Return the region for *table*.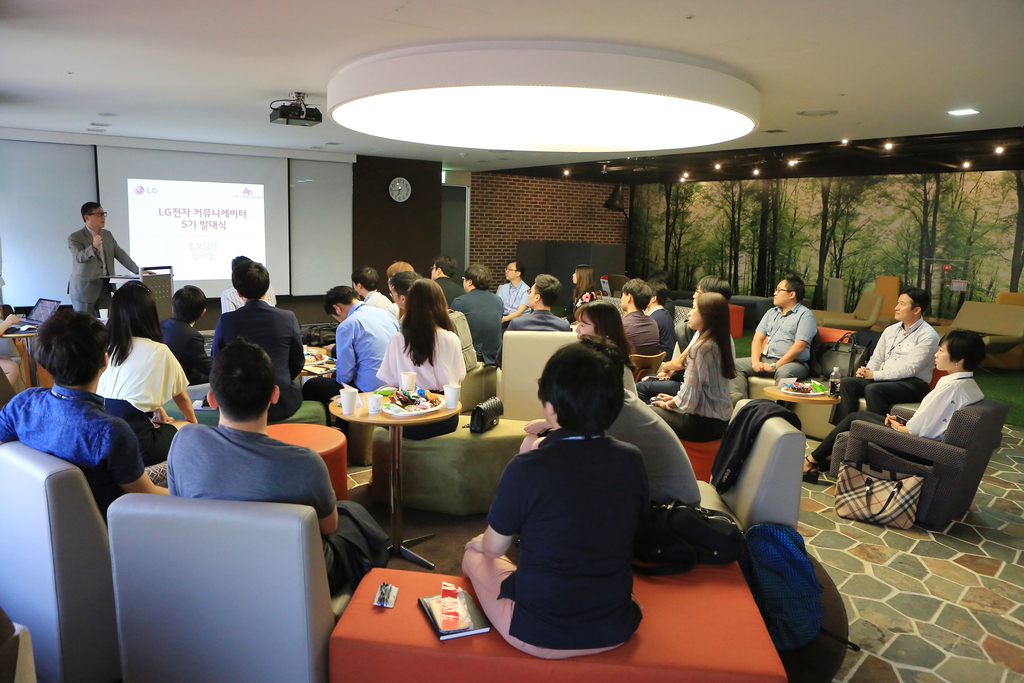
(x1=263, y1=419, x2=349, y2=502).
